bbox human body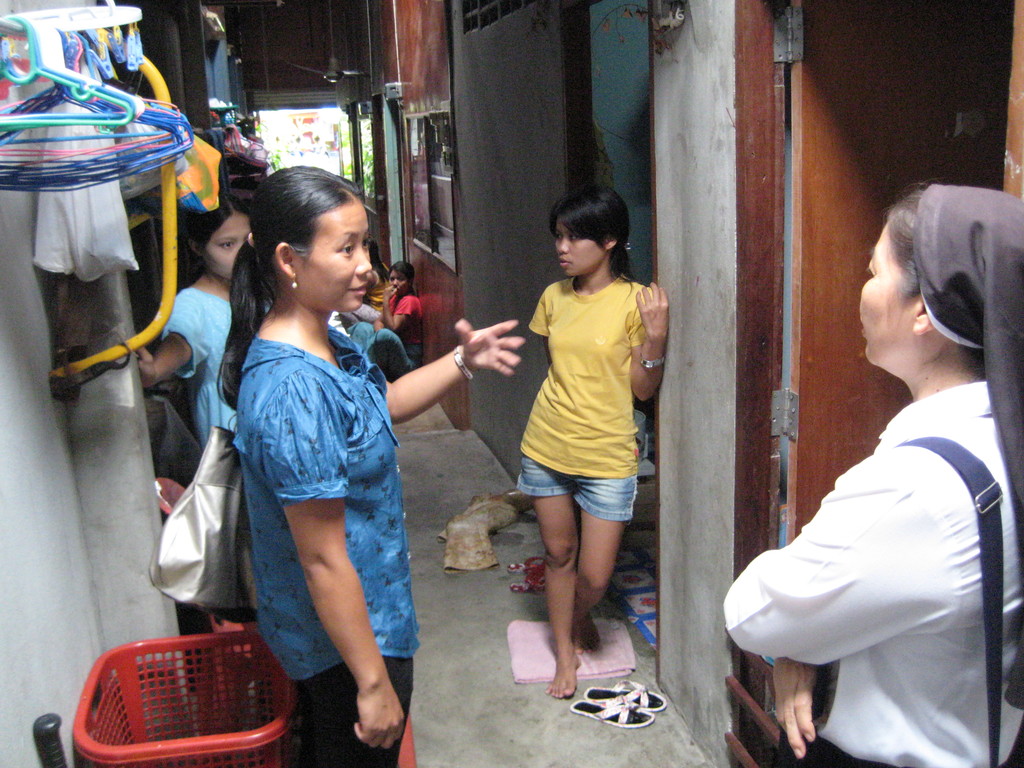
left=227, top=301, right=527, bottom=767
